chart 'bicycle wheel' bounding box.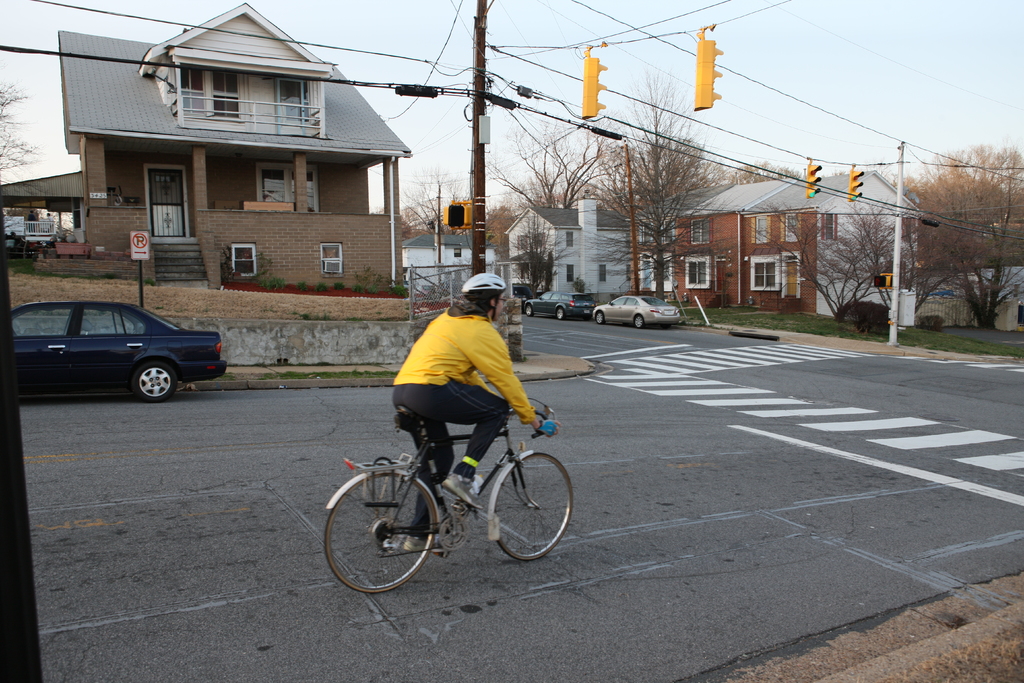
Charted: 320/469/438/597.
